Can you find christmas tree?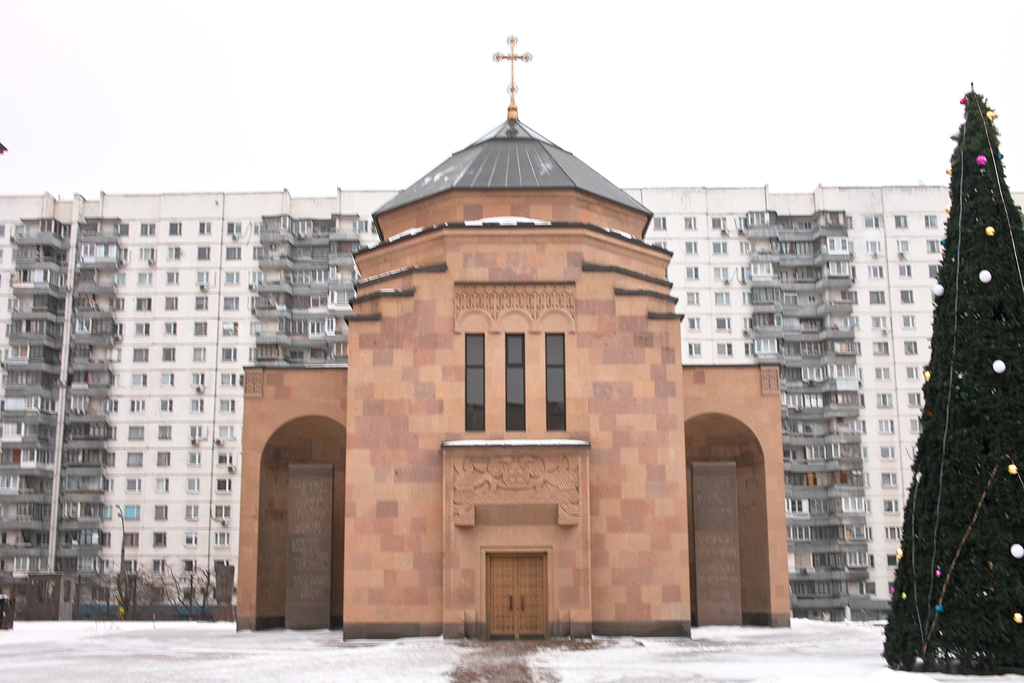
Yes, bounding box: left=880, top=78, right=1023, bottom=679.
